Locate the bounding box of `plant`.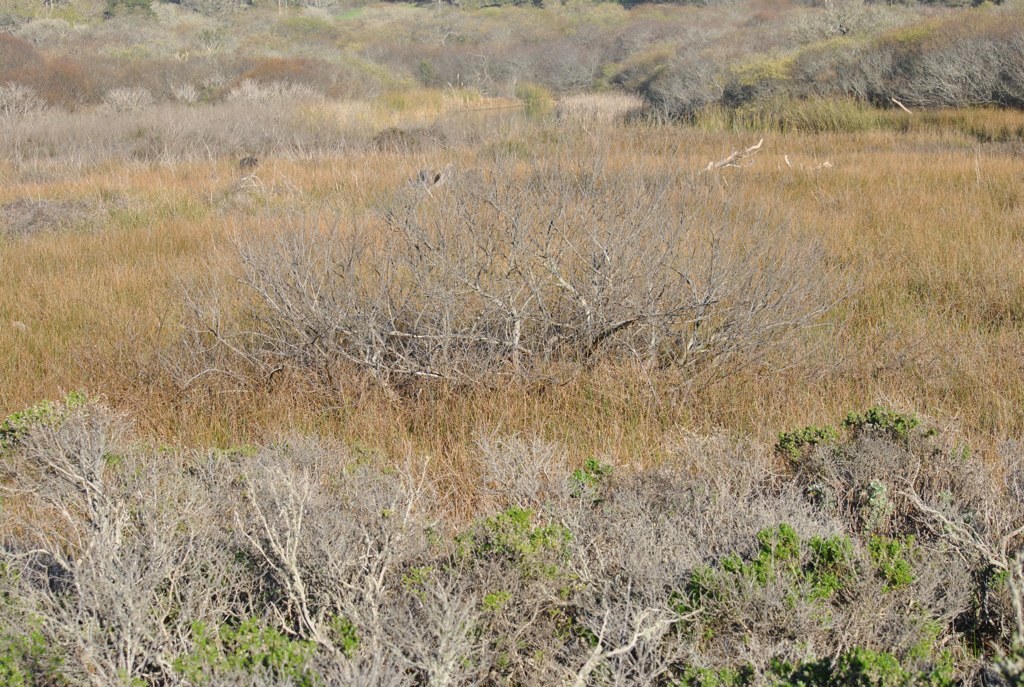
Bounding box: x1=0 y1=0 x2=98 y2=38.
